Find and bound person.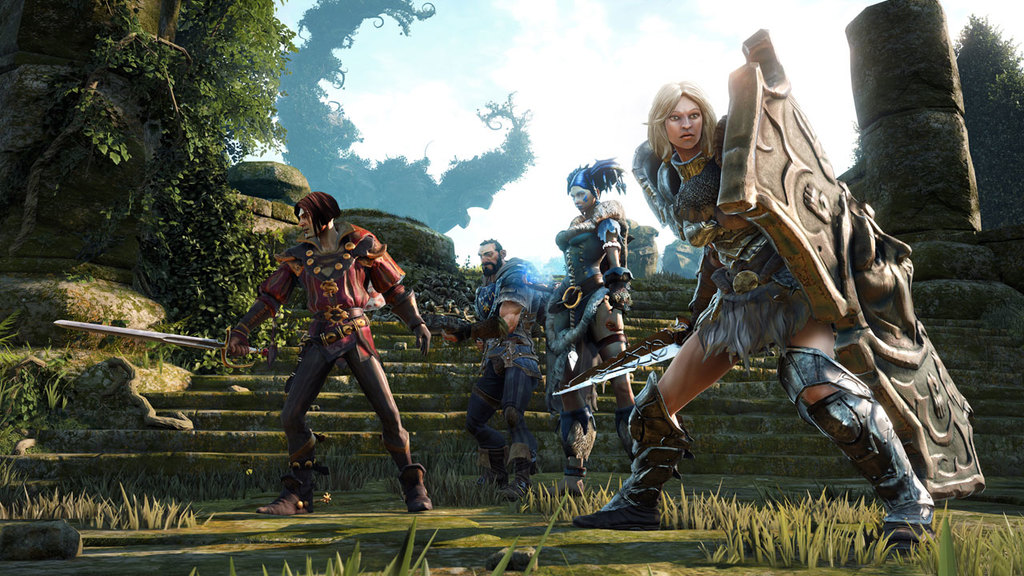
Bound: 223:190:441:514.
